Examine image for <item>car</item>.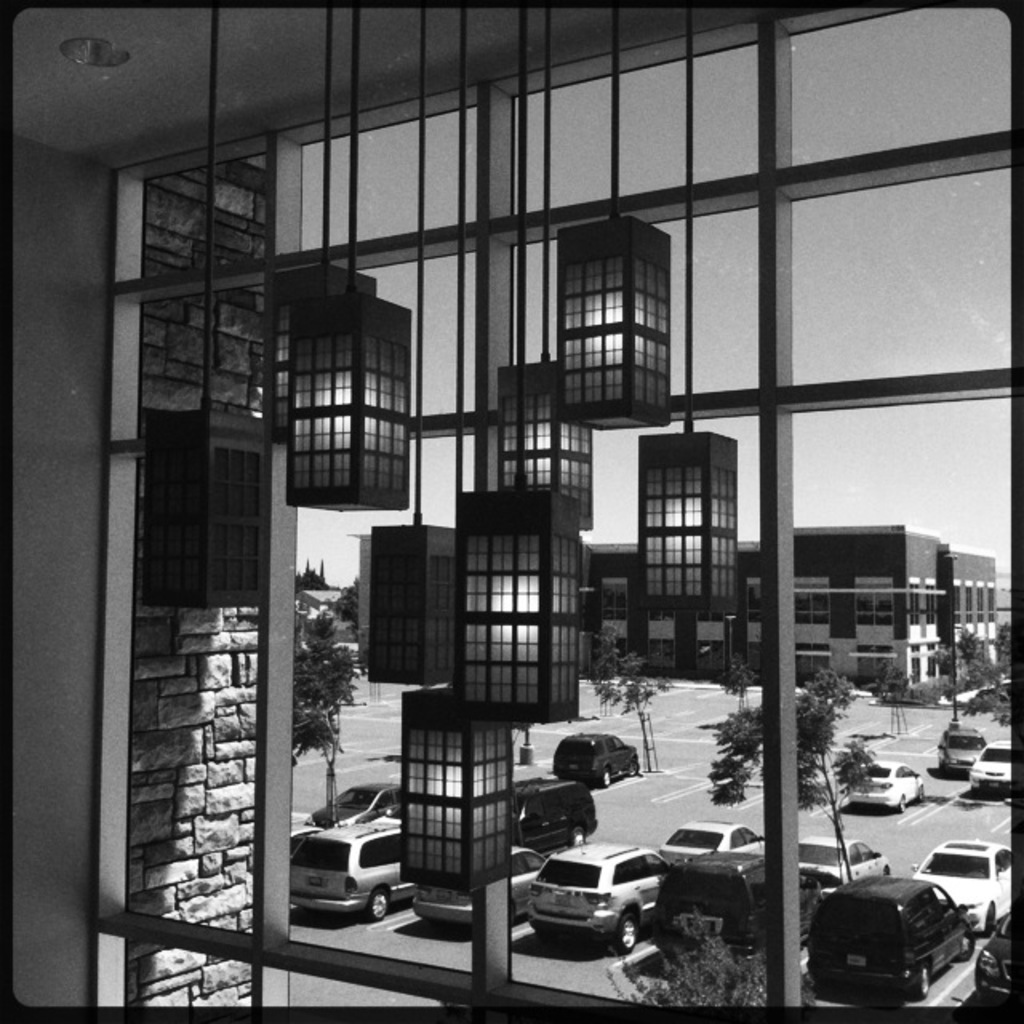
Examination result: Rect(290, 810, 320, 834).
